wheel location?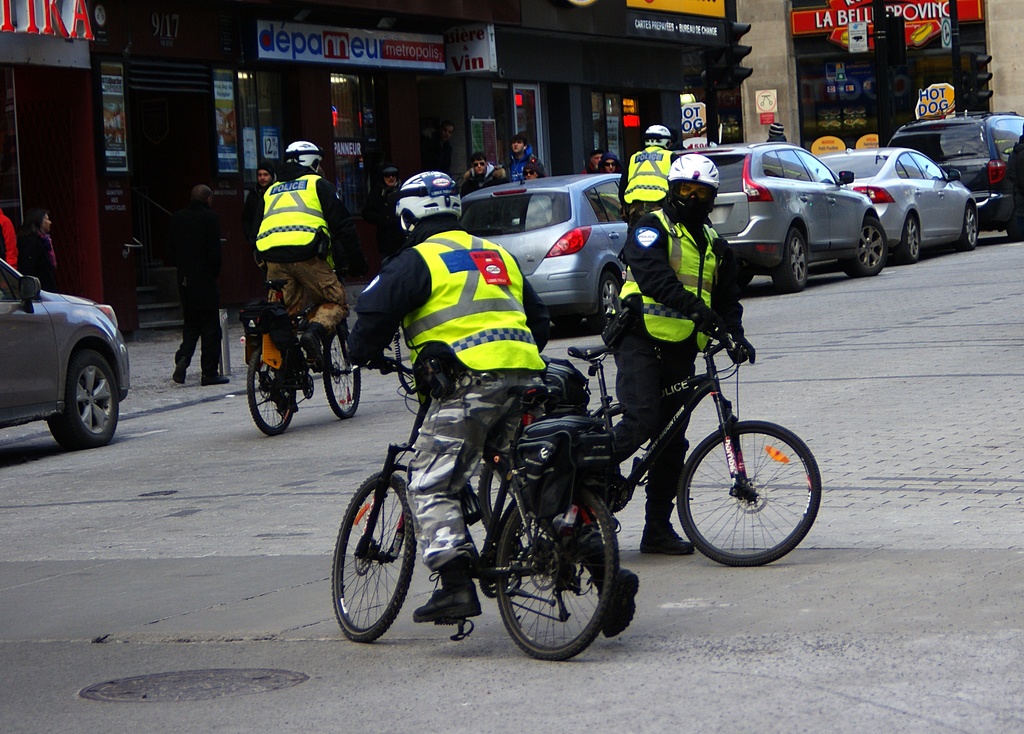
x1=499, y1=502, x2=621, y2=660
